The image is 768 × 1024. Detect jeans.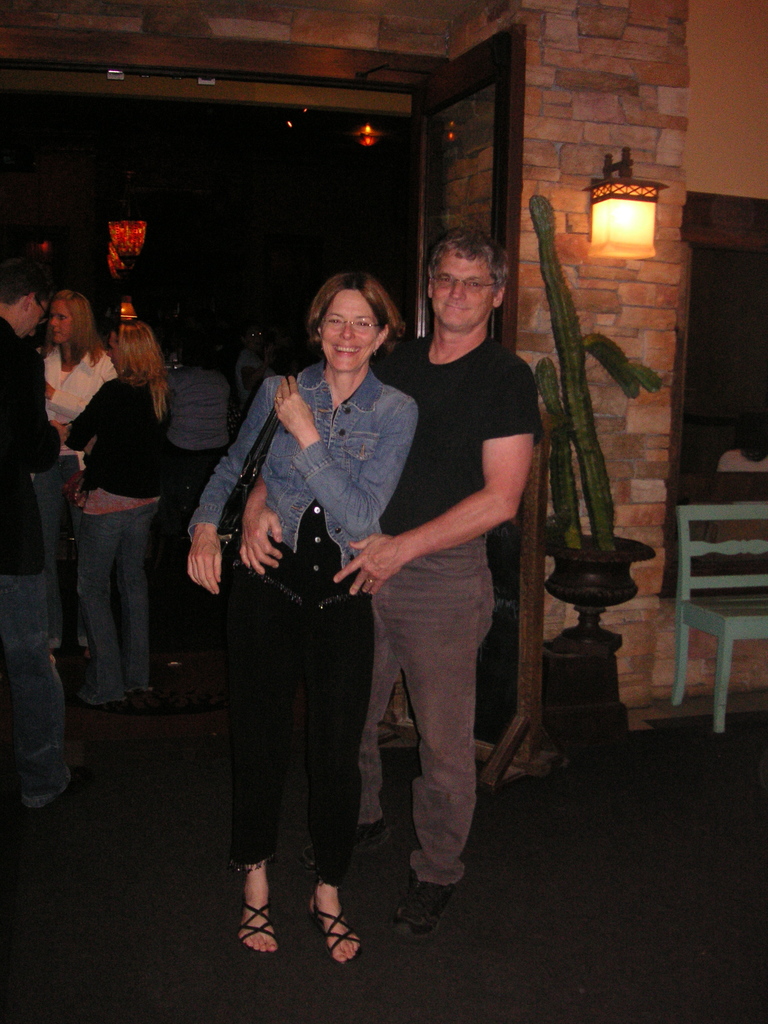
Detection: x1=184 y1=360 x2=420 y2=570.
